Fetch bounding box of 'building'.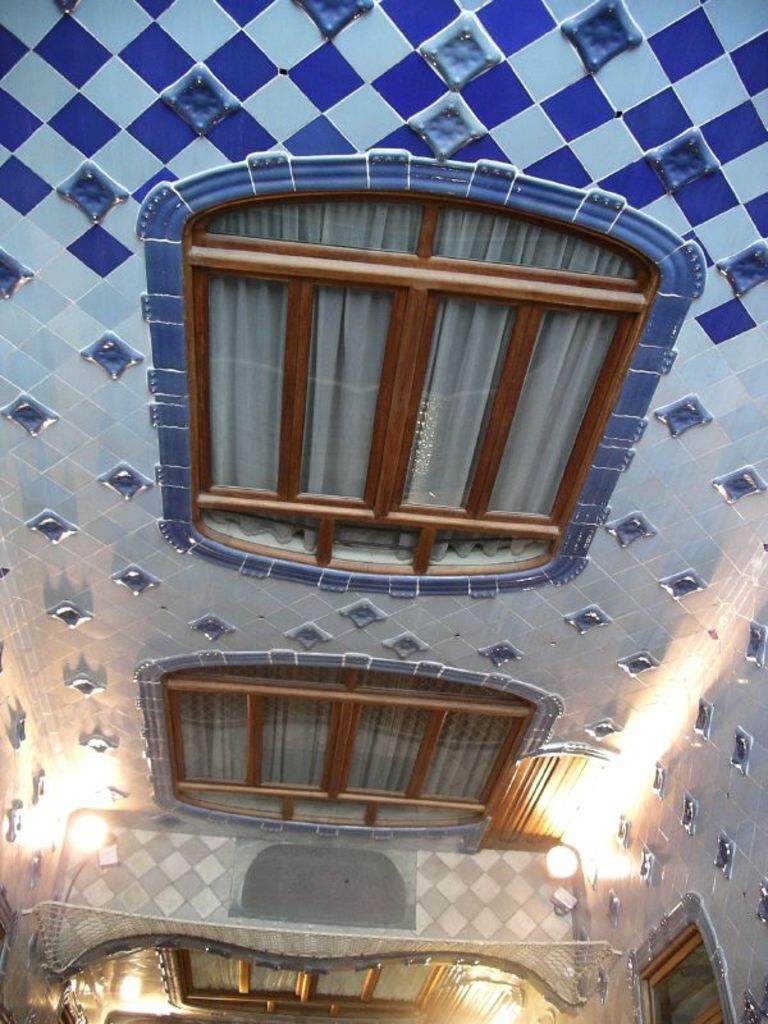
Bbox: (0,0,767,1023).
